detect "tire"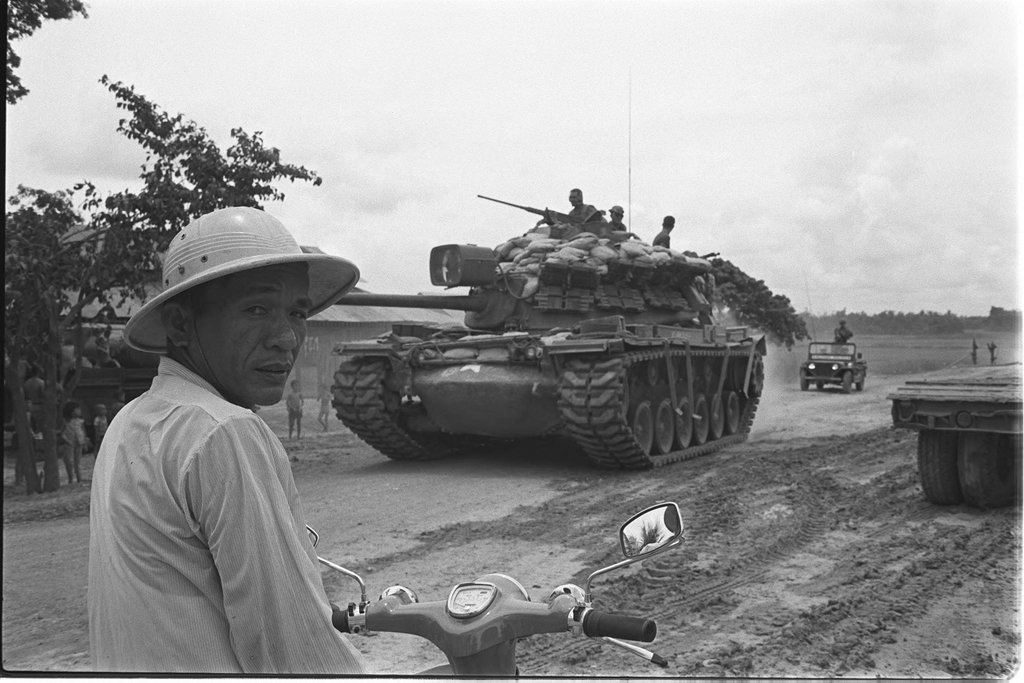
left=817, top=383, right=823, bottom=391
